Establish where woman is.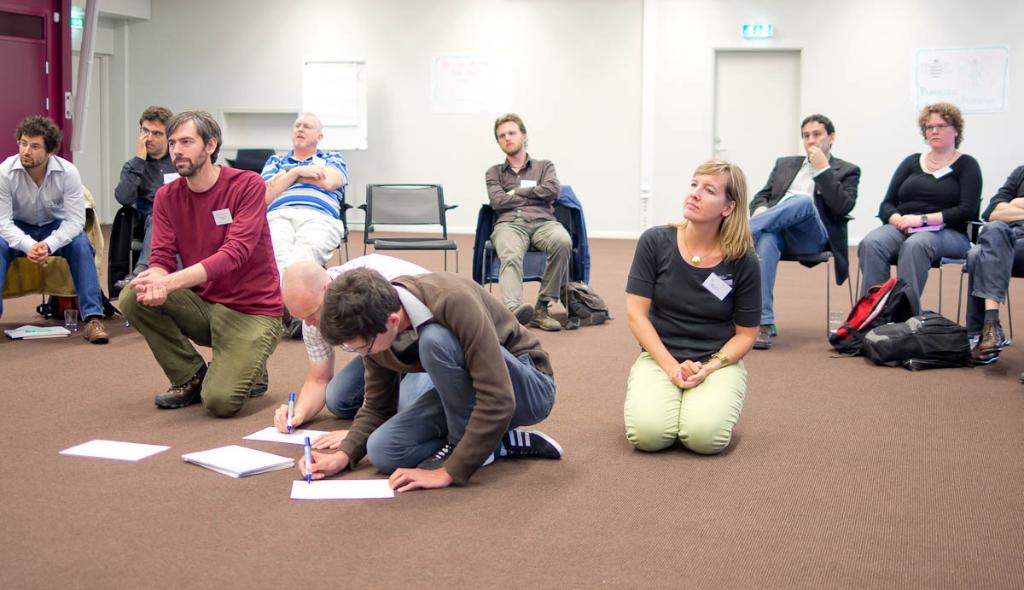
Established at (625,155,775,458).
